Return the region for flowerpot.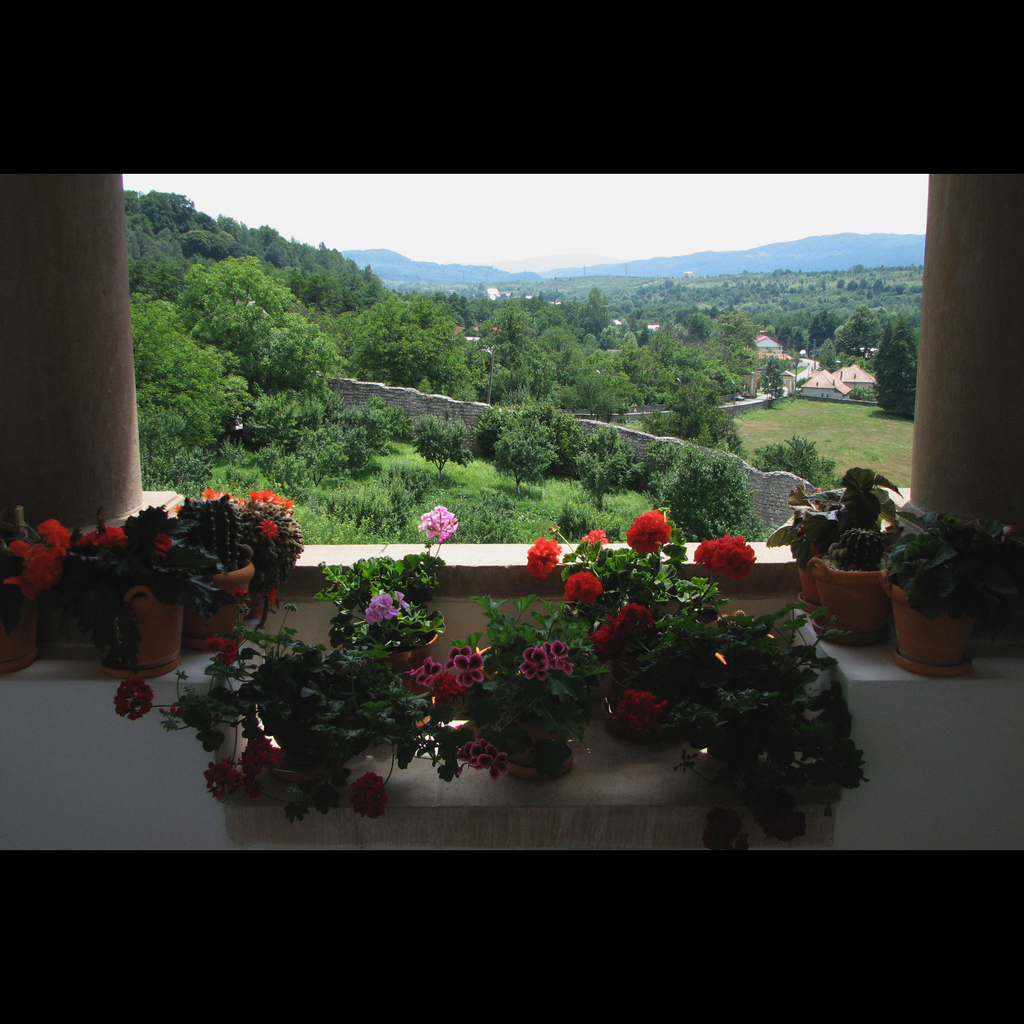
(left=802, top=552, right=888, bottom=657).
